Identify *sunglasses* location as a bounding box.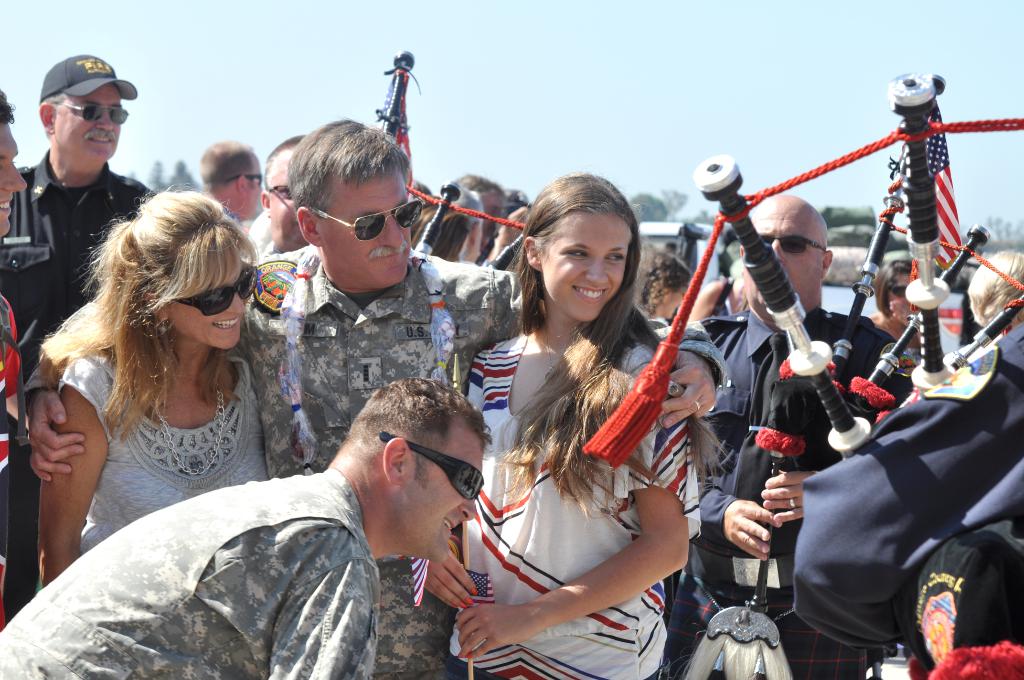
(x1=228, y1=173, x2=263, y2=185).
